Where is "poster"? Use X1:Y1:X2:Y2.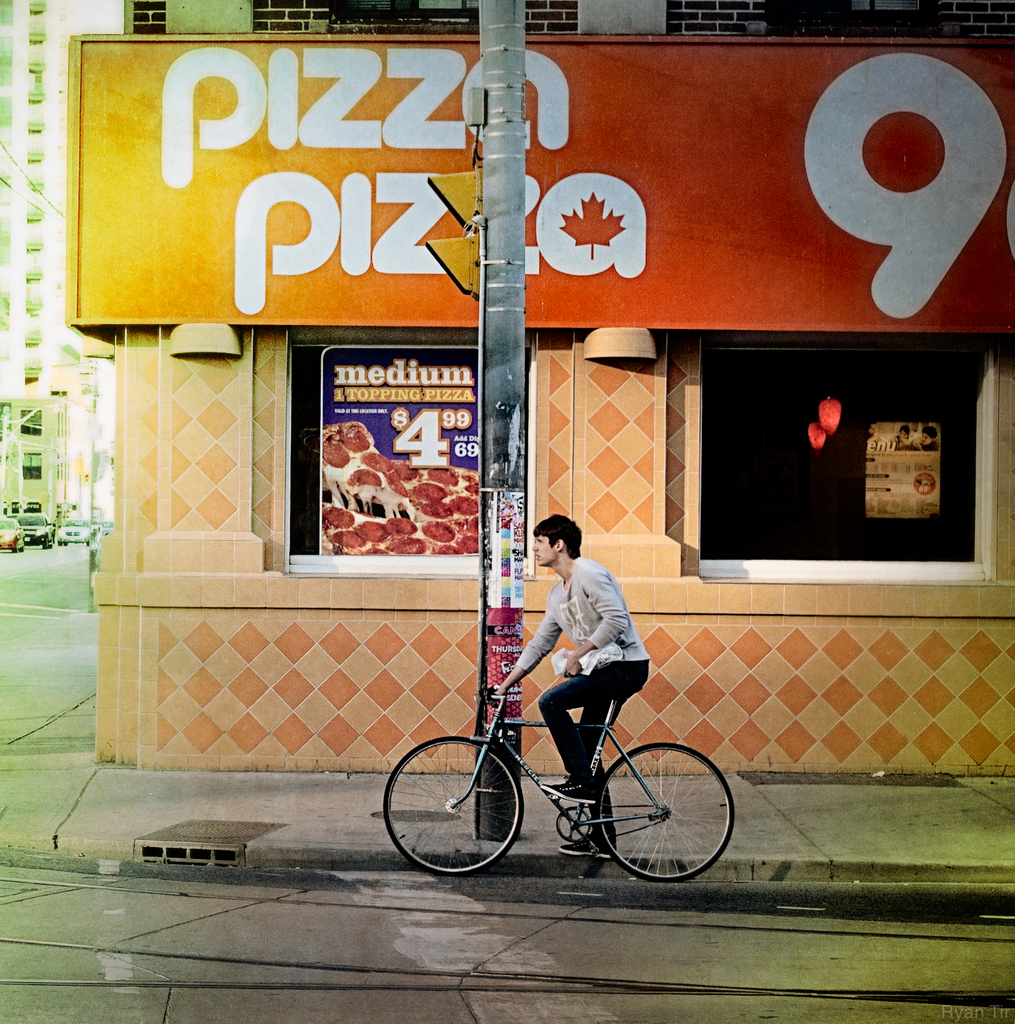
321:354:479:555.
